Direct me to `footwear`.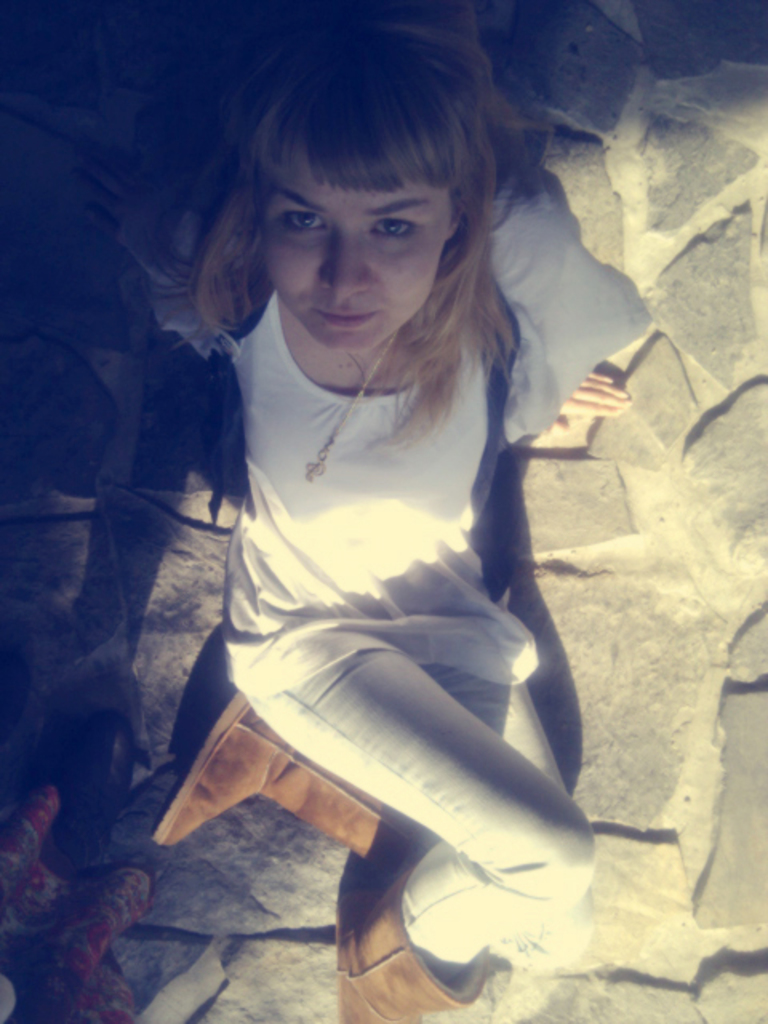
Direction: bbox=(0, 776, 54, 915).
